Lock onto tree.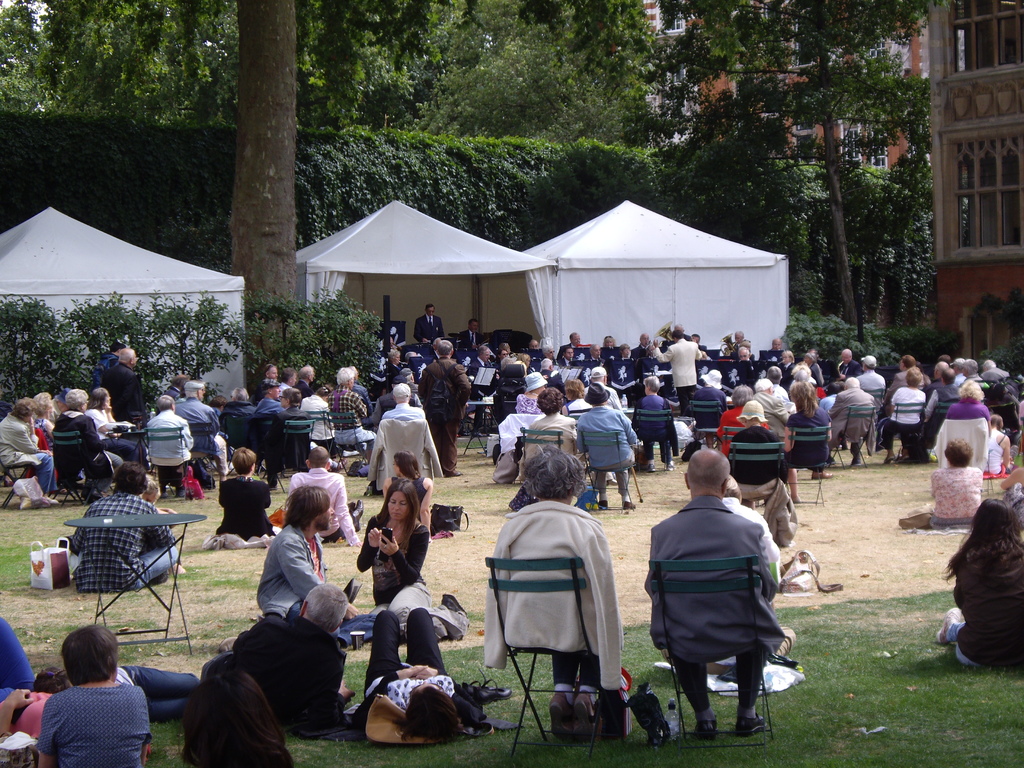
Locked: (646, 0, 927, 331).
